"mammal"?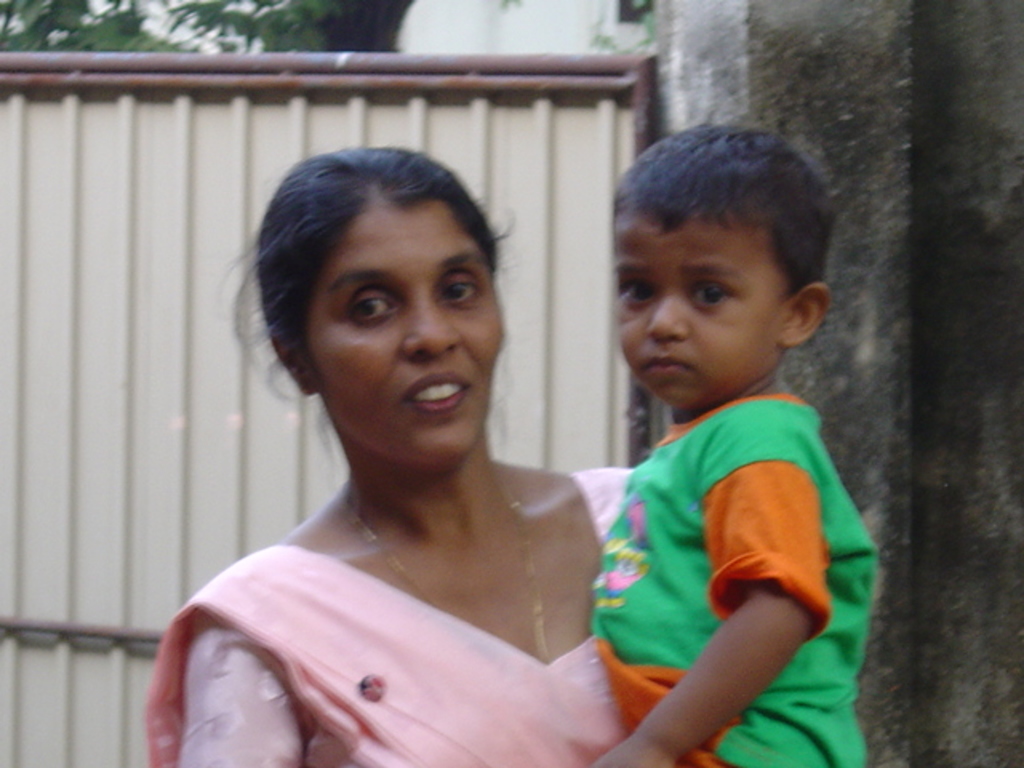
left=594, top=118, right=880, bottom=766
